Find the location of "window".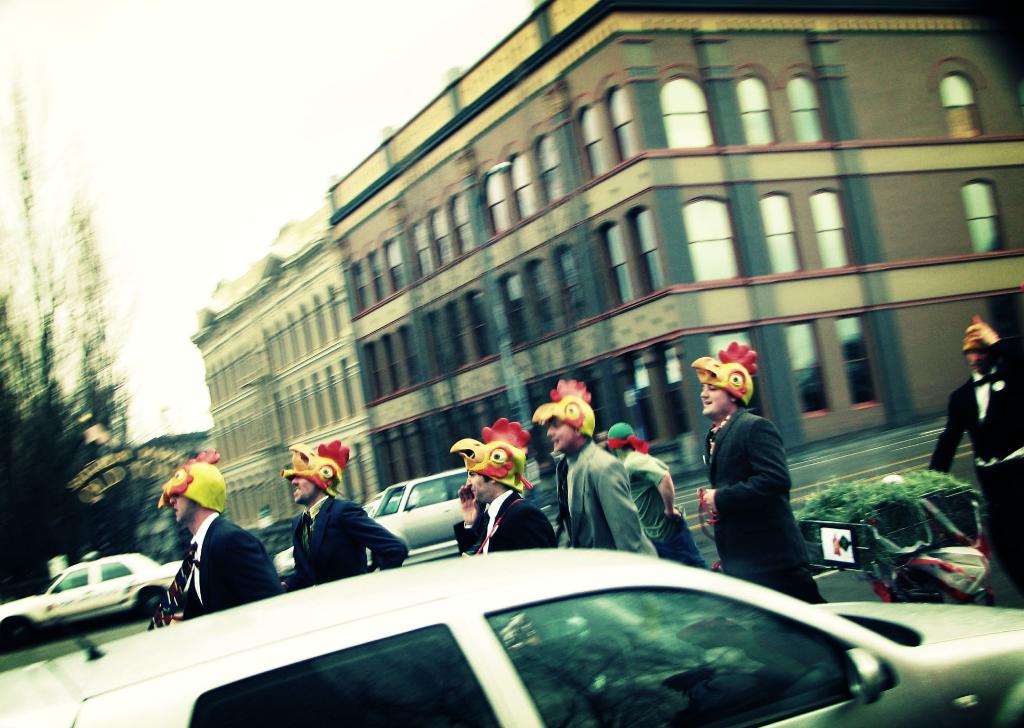
Location: l=409, t=196, r=483, b=276.
